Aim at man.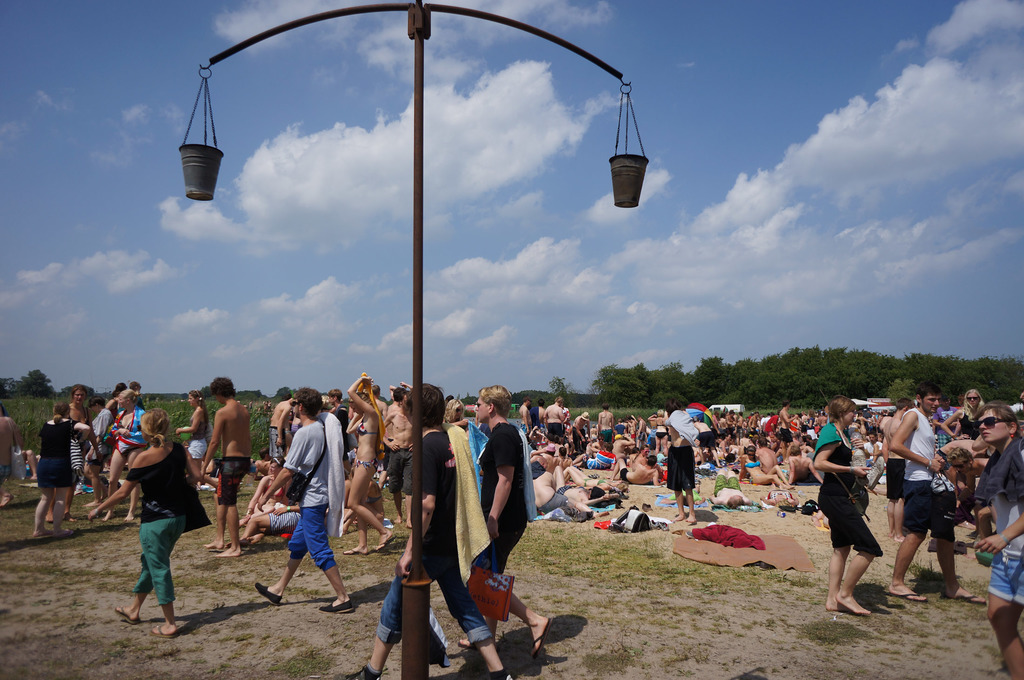
Aimed at <region>611, 454, 664, 488</region>.
